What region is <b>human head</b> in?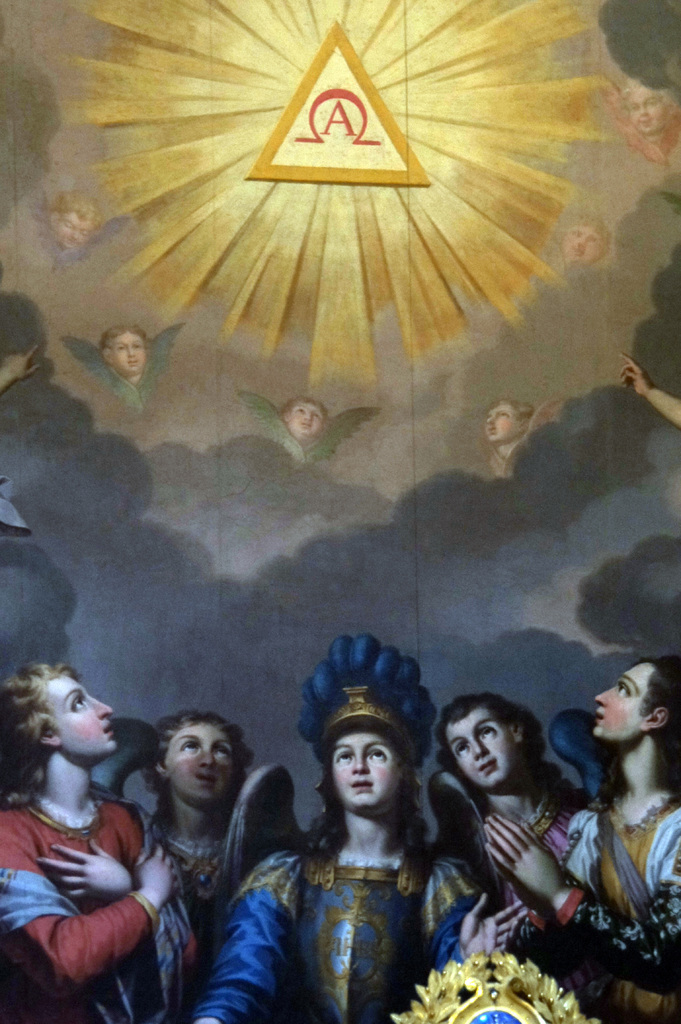
rect(0, 655, 120, 767).
